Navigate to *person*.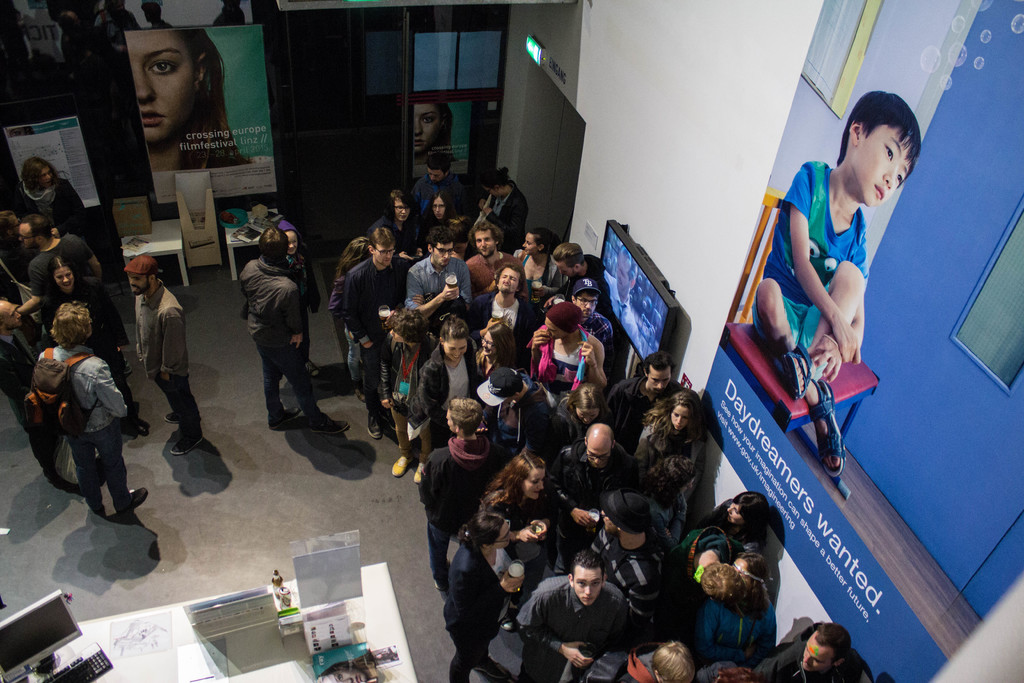
Navigation target: 607,356,684,431.
